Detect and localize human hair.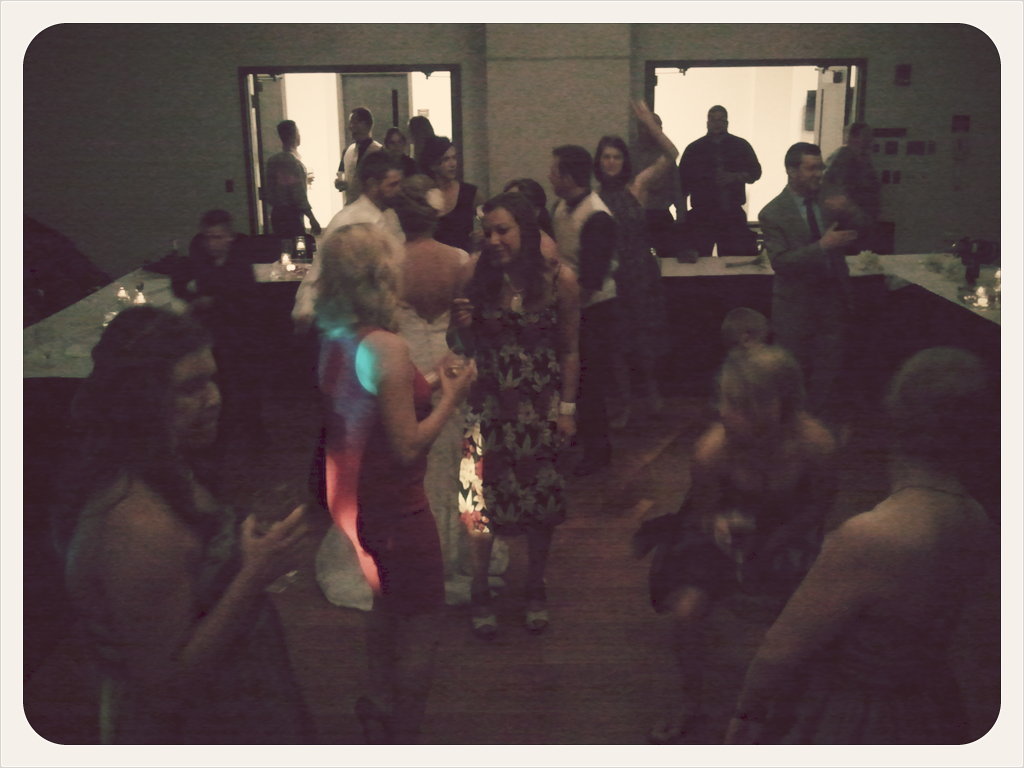
Localized at 417 134 448 169.
